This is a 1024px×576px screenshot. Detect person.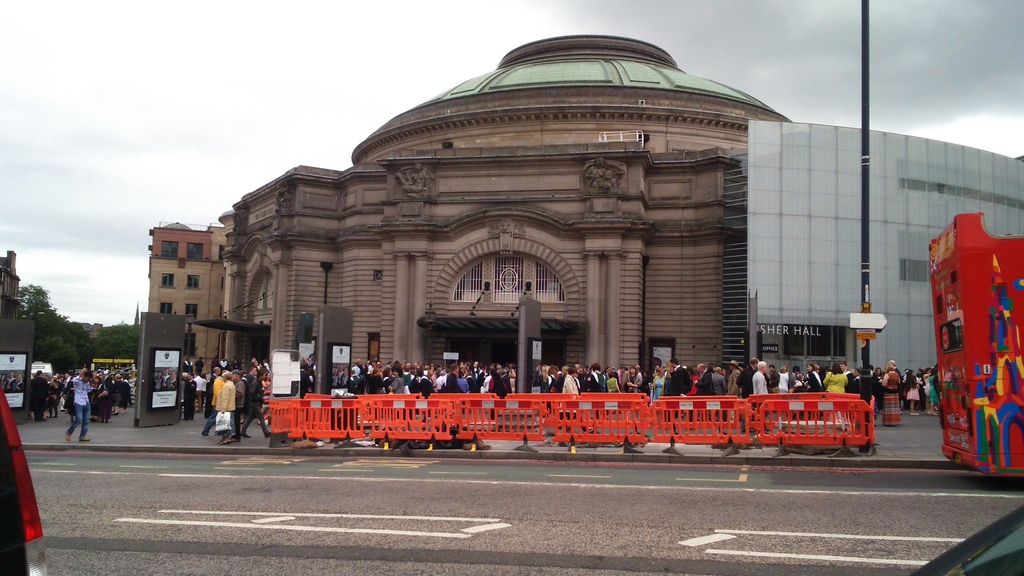
pyautogui.locateOnScreen(230, 370, 243, 439).
